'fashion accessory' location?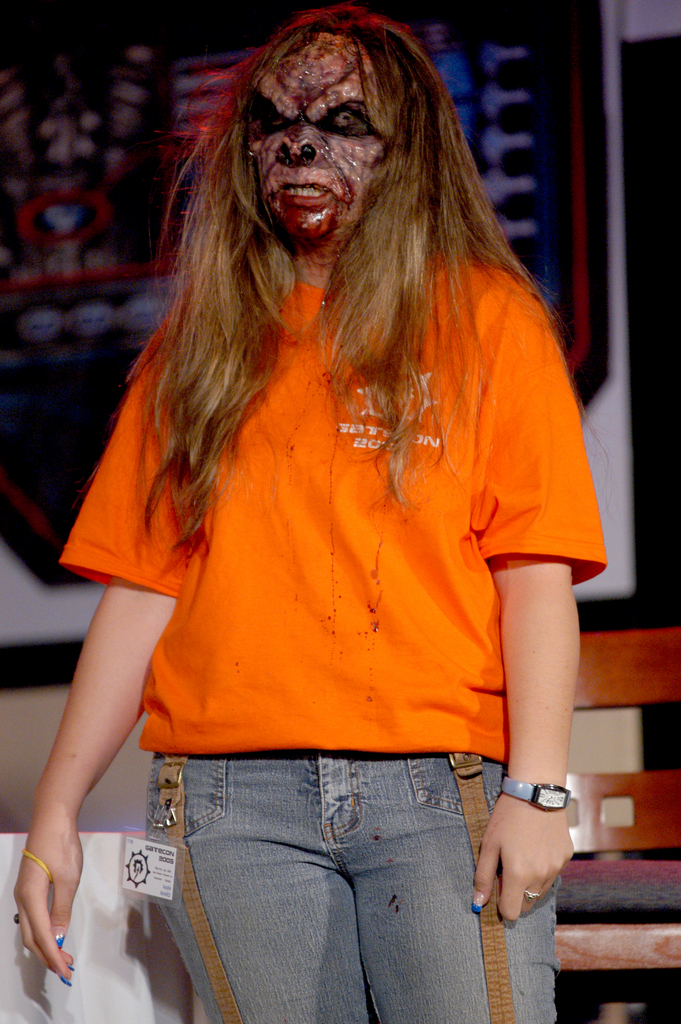
(x1=471, y1=892, x2=484, y2=915)
